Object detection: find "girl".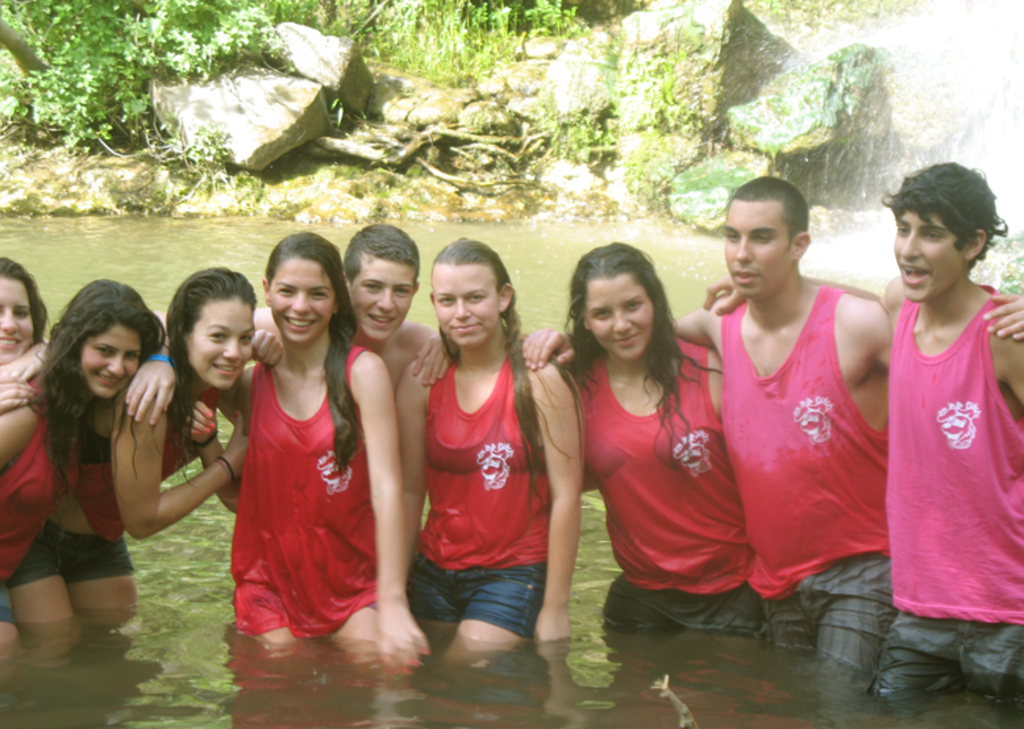
BBox(407, 234, 579, 678).
